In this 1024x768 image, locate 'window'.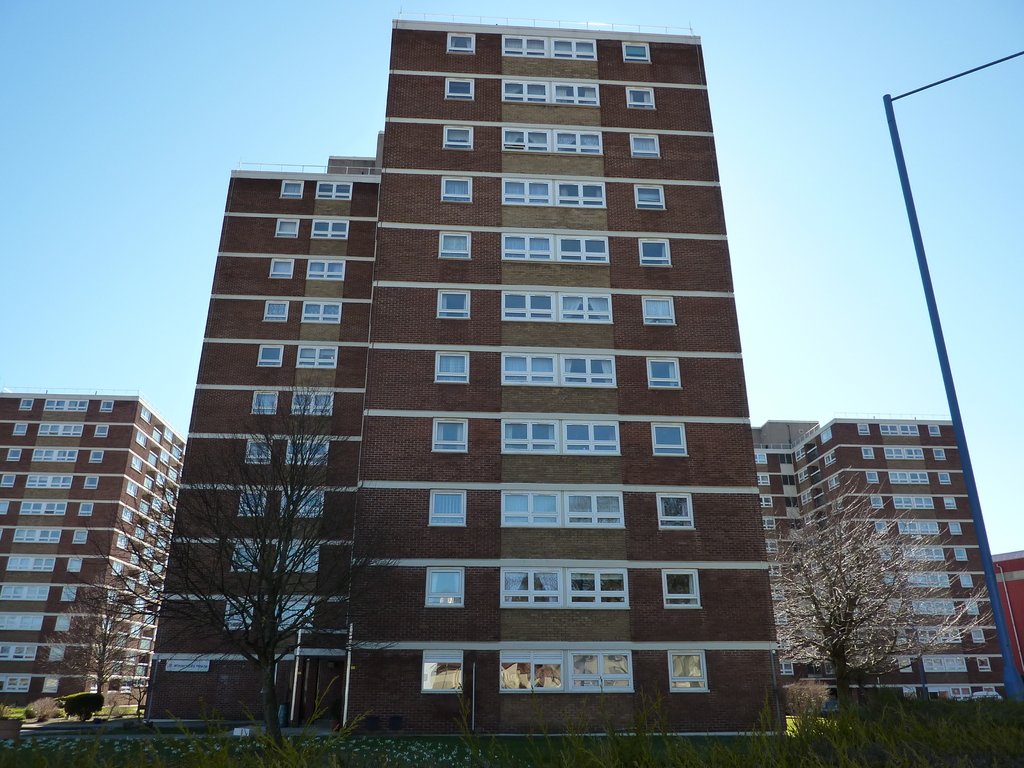
Bounding box: region(561, 292, 611, 319).
